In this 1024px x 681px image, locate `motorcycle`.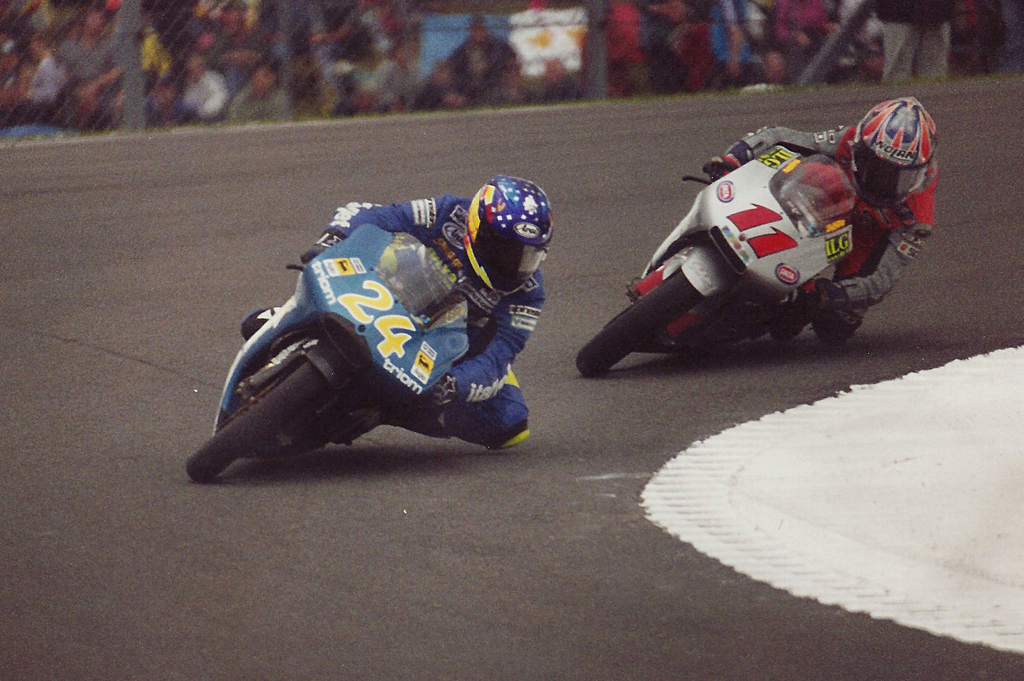
Bounding box: left=592, top=120, right=970, bottom=381.
